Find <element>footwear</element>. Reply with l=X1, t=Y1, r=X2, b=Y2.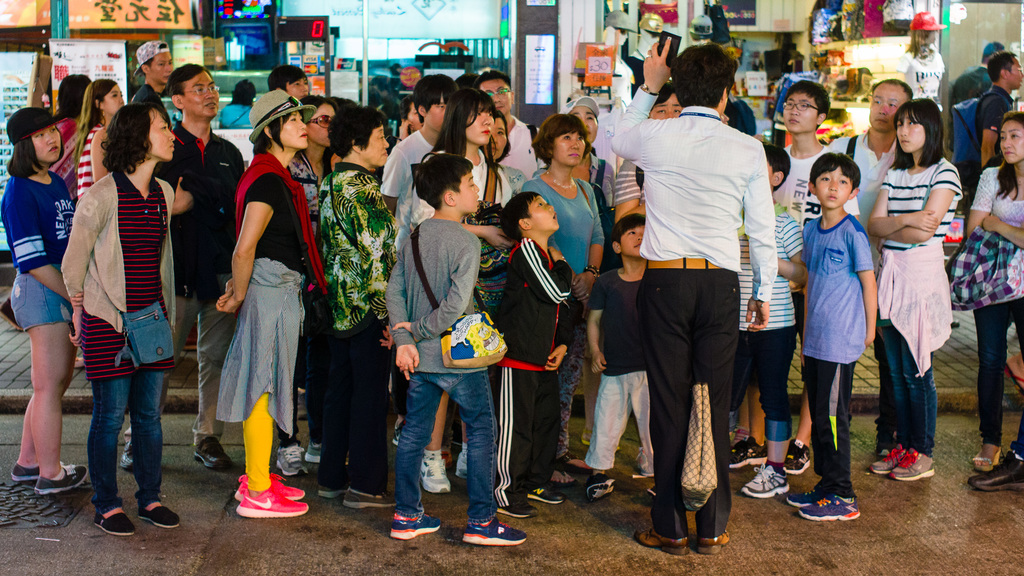
l=449, t=439, r=470, b=485.
